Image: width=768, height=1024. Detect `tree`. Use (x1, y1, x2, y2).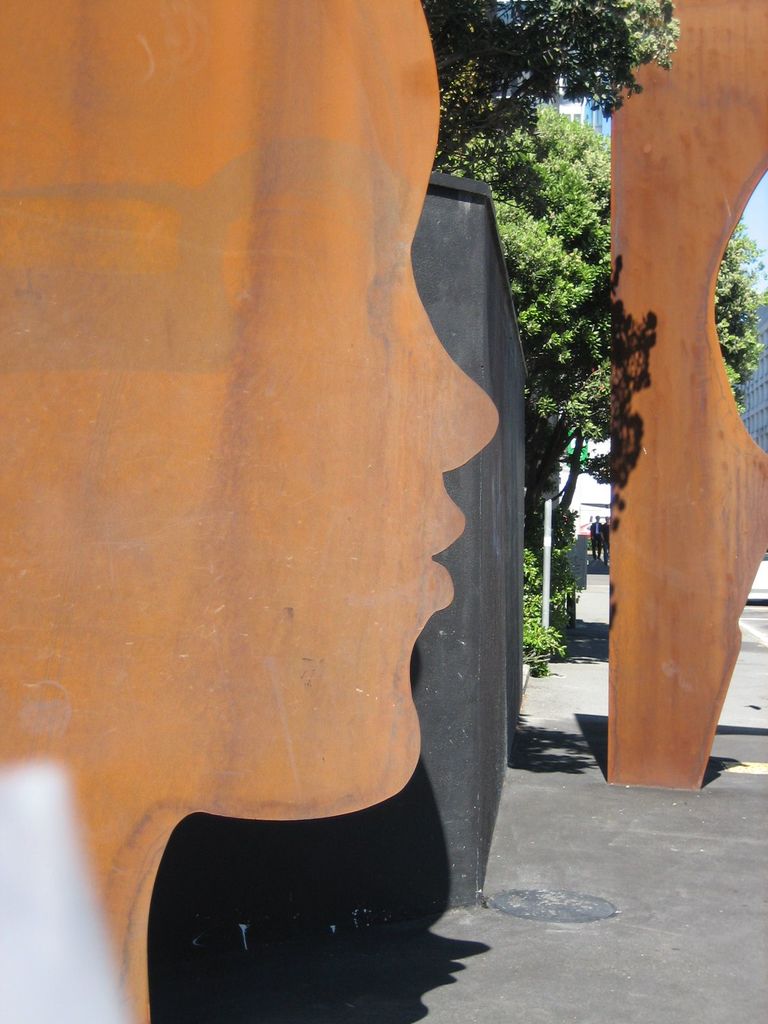
(427, 97, 767, 532).
